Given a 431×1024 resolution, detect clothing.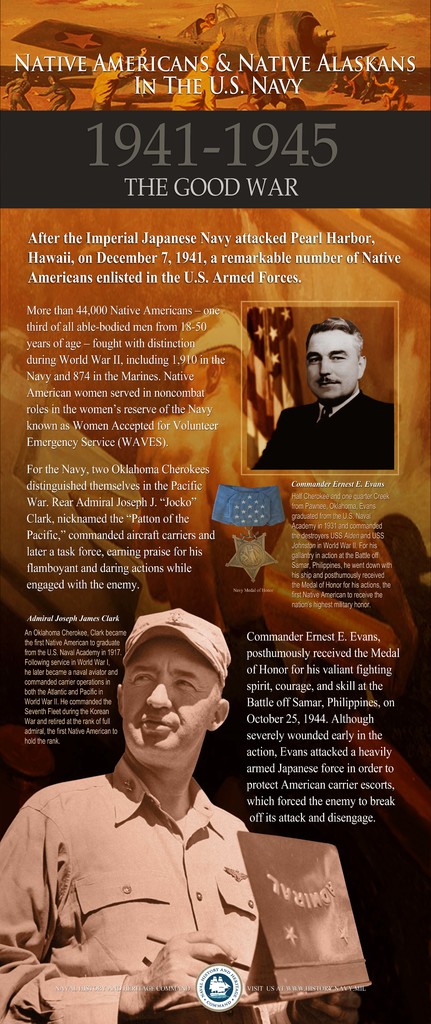
box(91, 65, 138, 111).
